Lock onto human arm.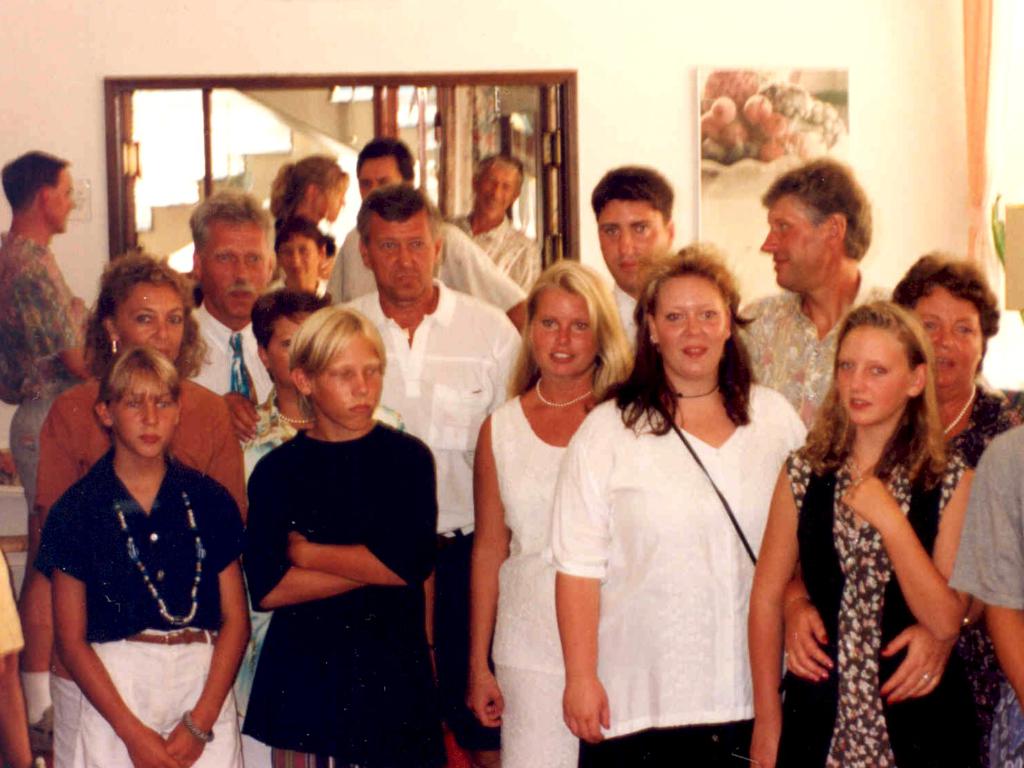
Locked: 746:460:808:767.
